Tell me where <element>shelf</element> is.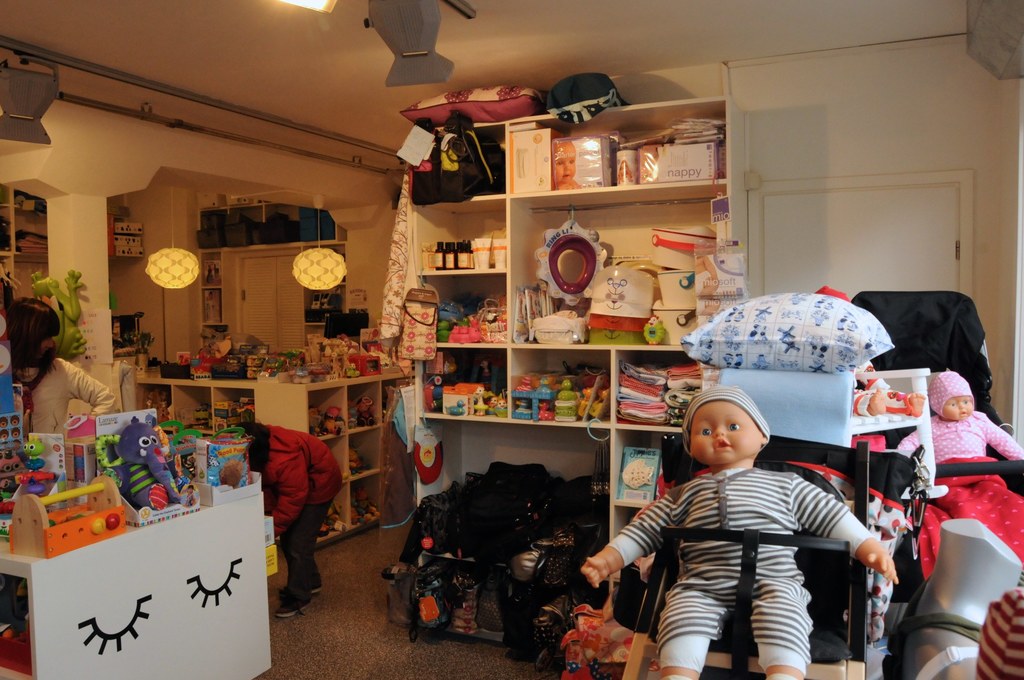
<element>shelf</element> is at bbox(309, 385, 346, 435).
